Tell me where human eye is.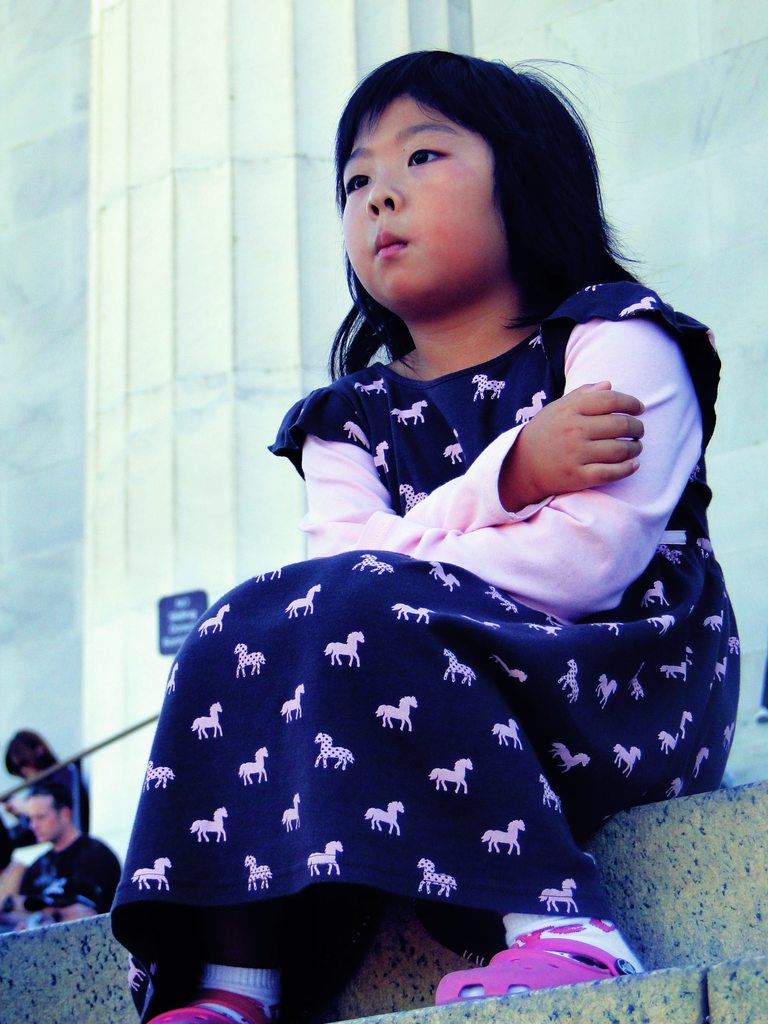
human eye is at [left=341, top=168, right=374, bottom=196].
